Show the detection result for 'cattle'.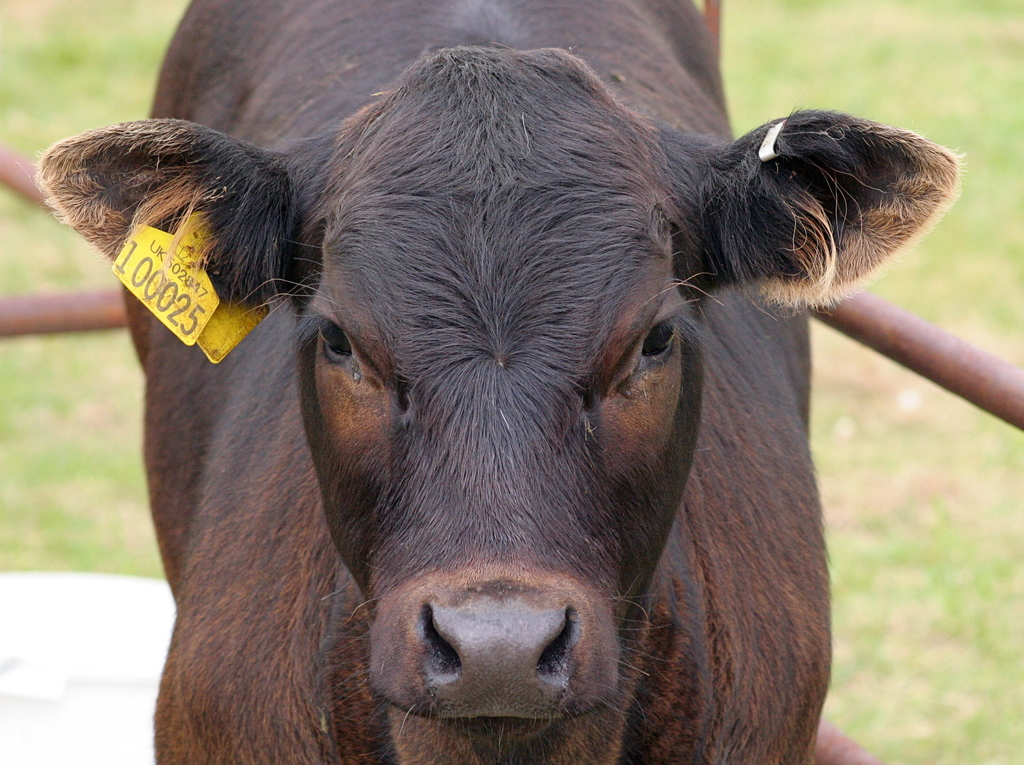
[36,0,939,764].
